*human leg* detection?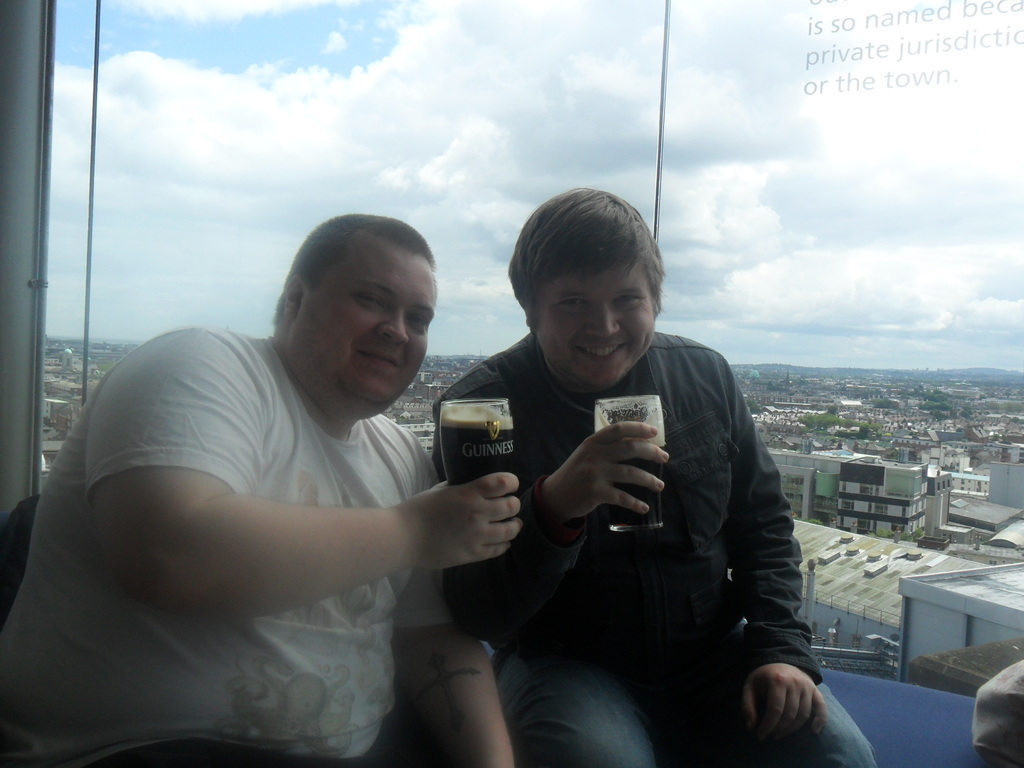
crop(495, 648, 653, 767)
